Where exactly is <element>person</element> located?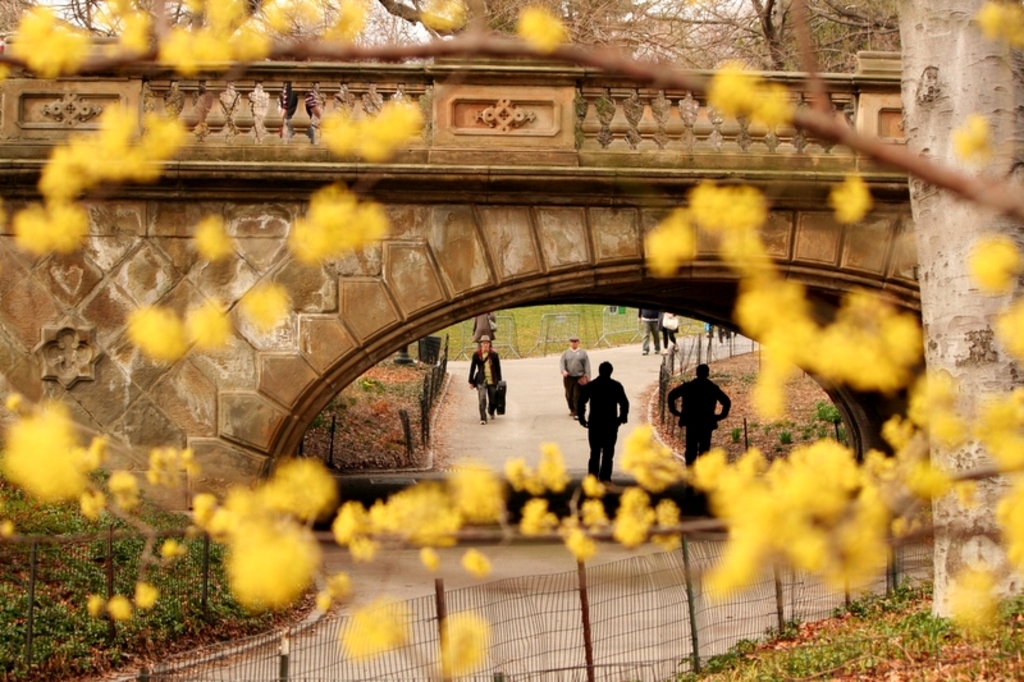
Its bounding box is region(471, 308, 500, 351).
